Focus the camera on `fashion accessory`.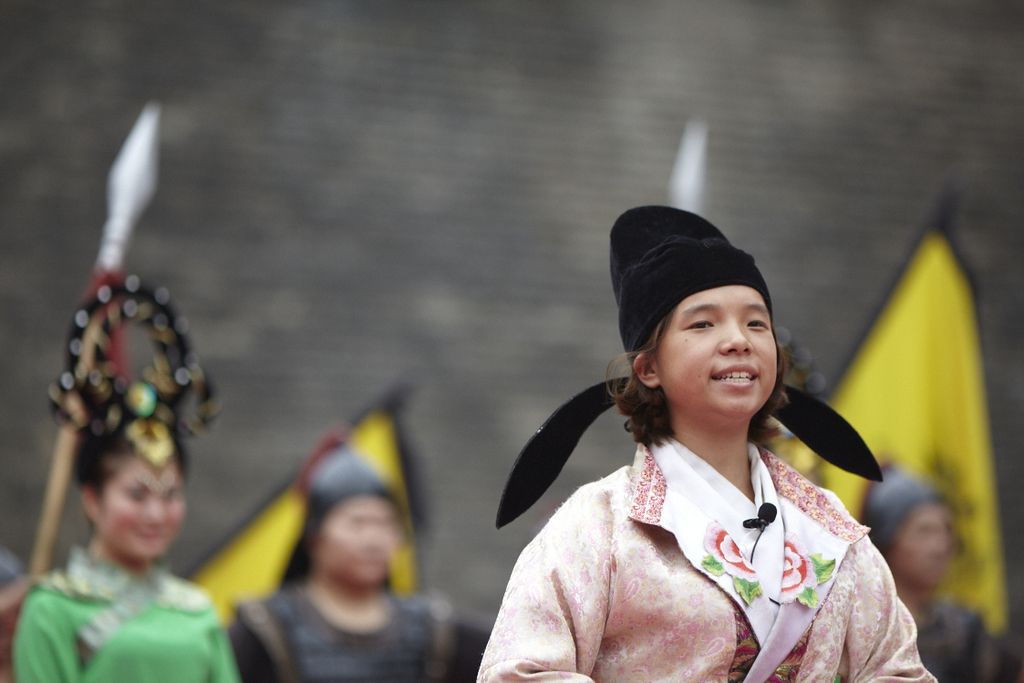
Focus region: x1=491 y1=206 x2=886 y2=526.
